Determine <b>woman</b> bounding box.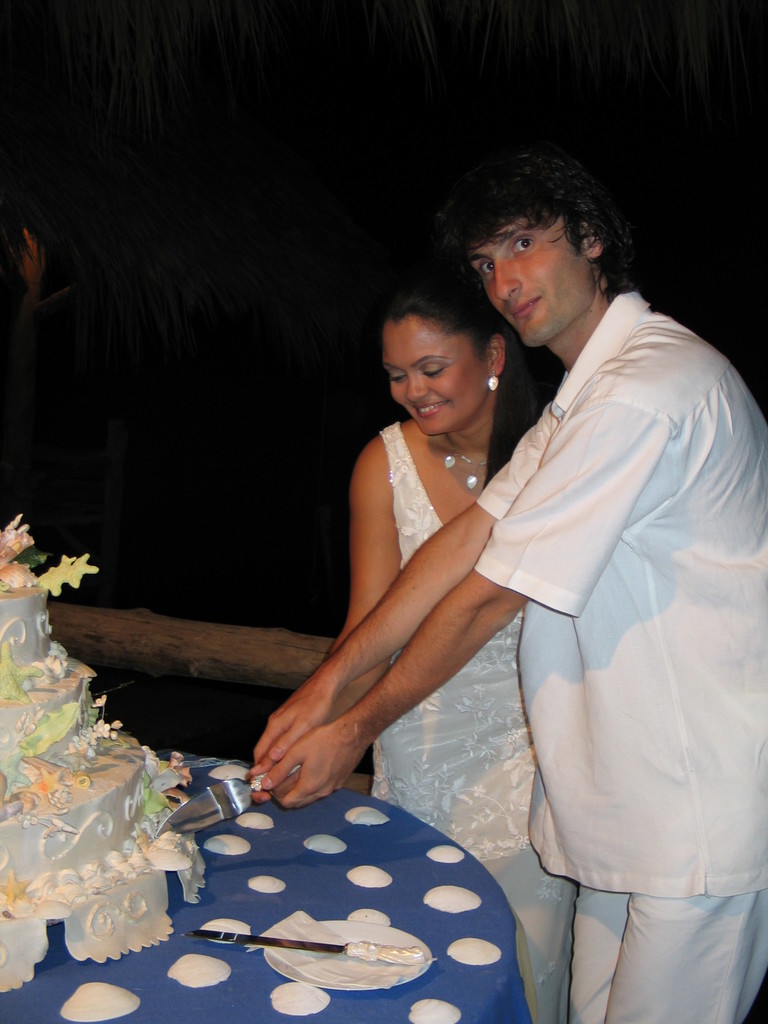
Determined: pyautogui.locateOnScreen(244, 212, 545, 883).
